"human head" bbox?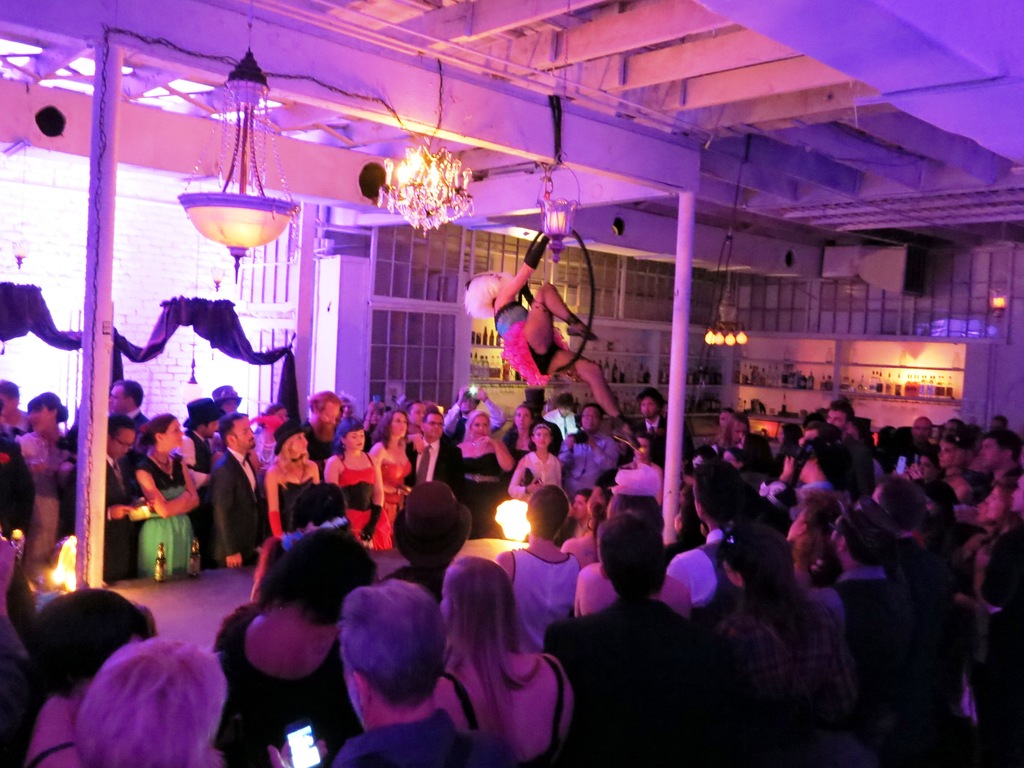
pyautogui.locateOnScreen(22, 392, 68, 435)
